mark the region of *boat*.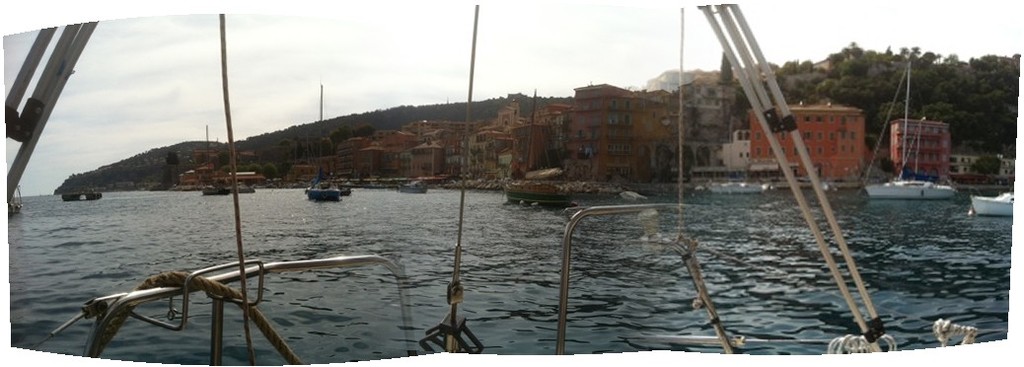
Region: region(1, 0, 979, 366).
